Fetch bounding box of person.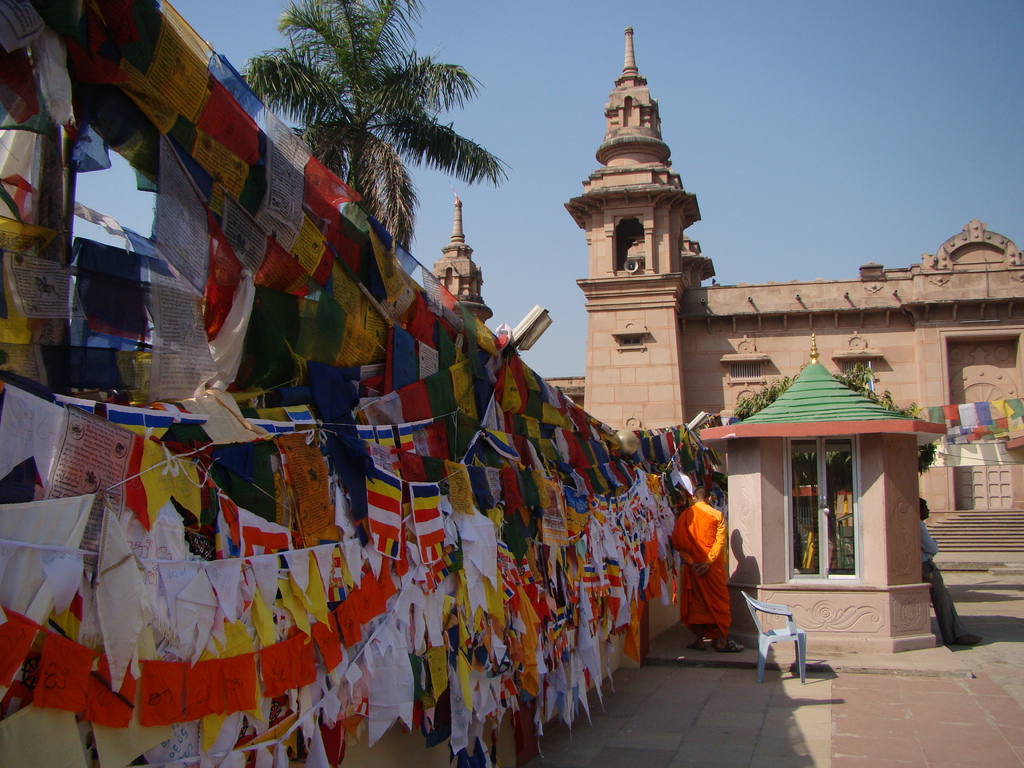
Bbox: [left=669, top=491, right=747, bottom=663].
